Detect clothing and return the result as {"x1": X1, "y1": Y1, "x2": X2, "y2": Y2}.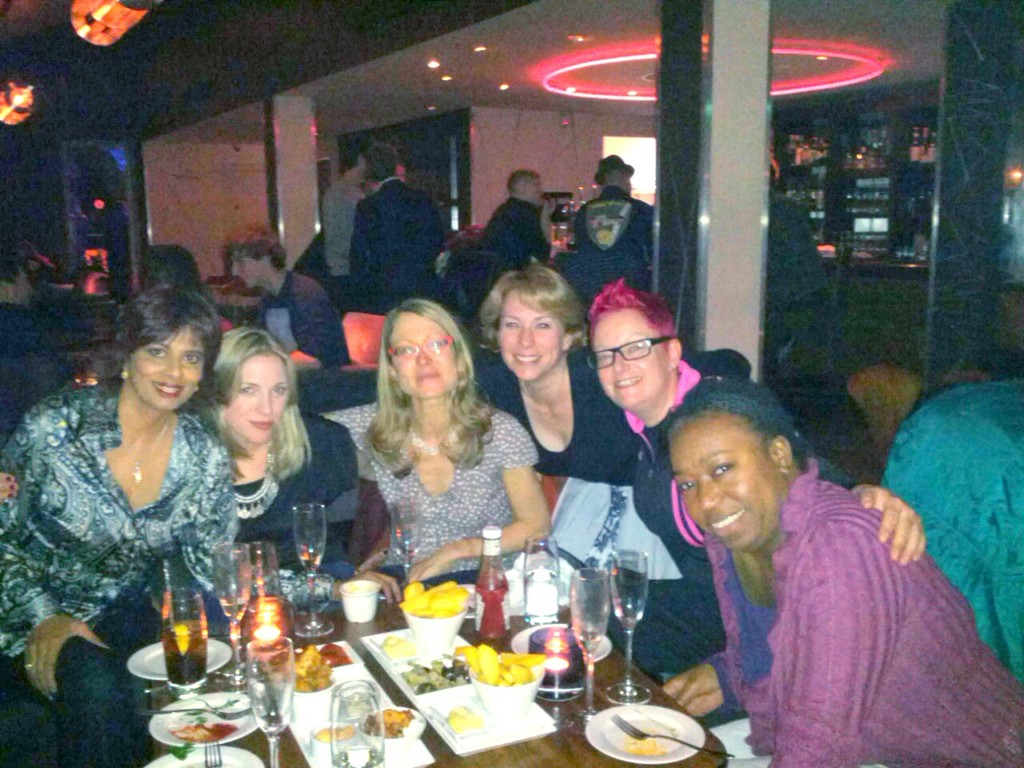
{"x1": 726, "y1": 435, "x2": 995, "y2": 762}.
